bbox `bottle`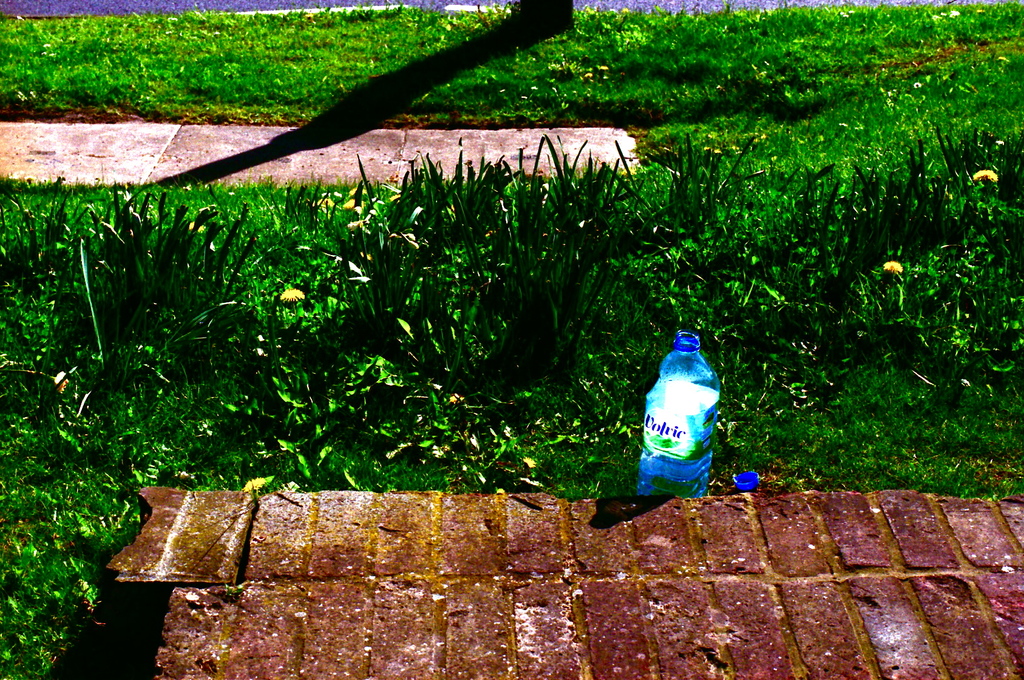
[left=635, top=332, right=720, bottom=498]
